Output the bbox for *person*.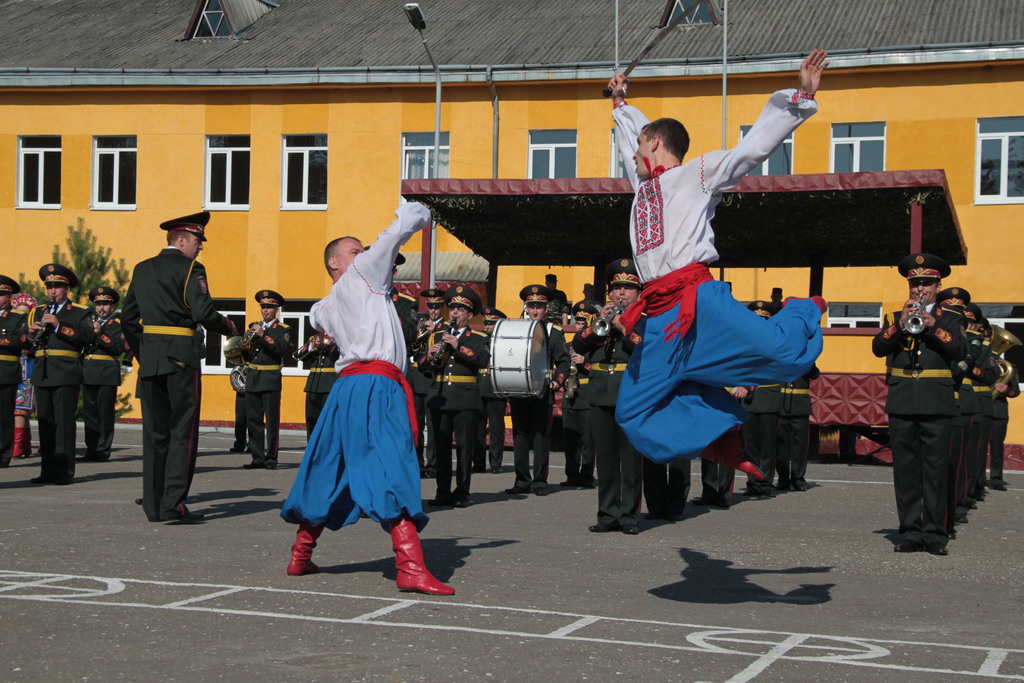
[0,273,24,475].
